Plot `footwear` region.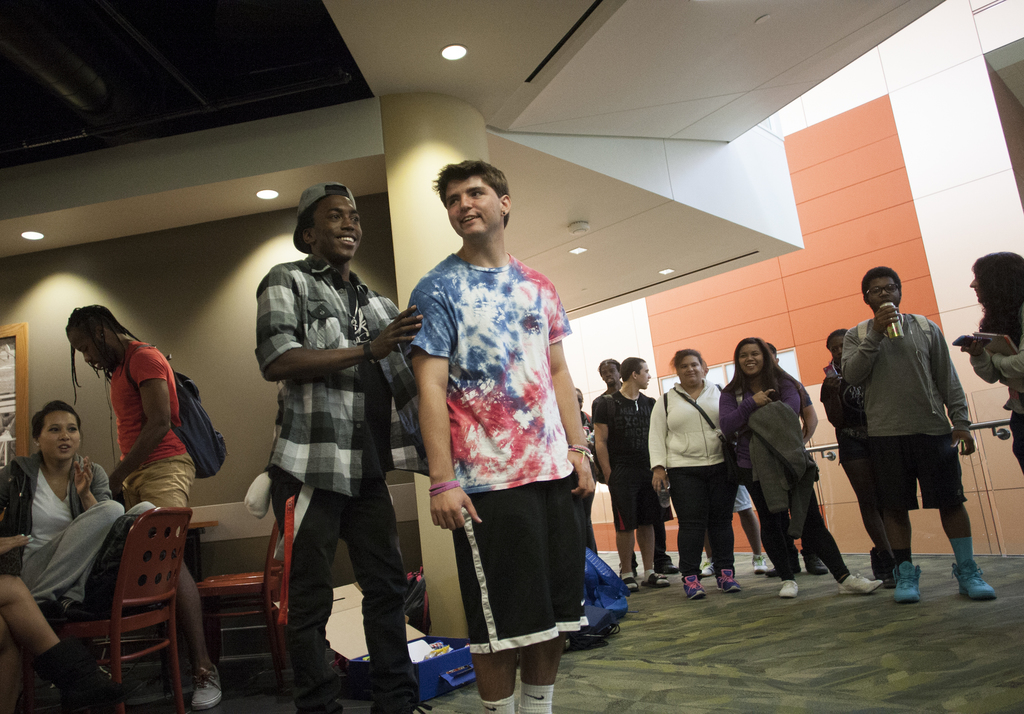
Plotted at 751/555/772/573.
